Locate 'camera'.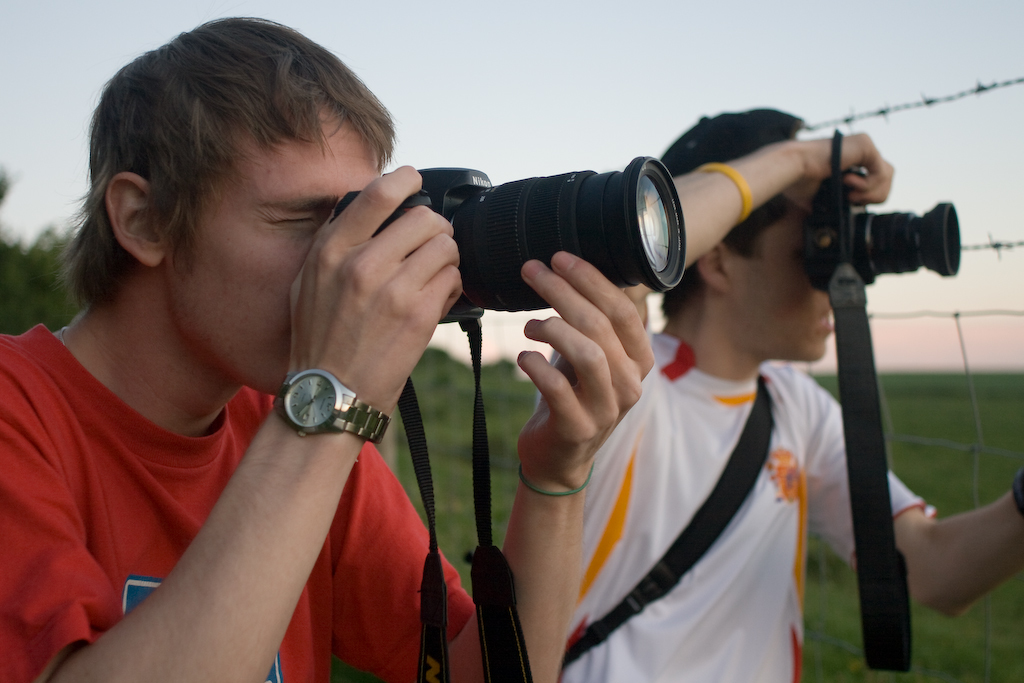
Bounding box: 334 162 695 337.
